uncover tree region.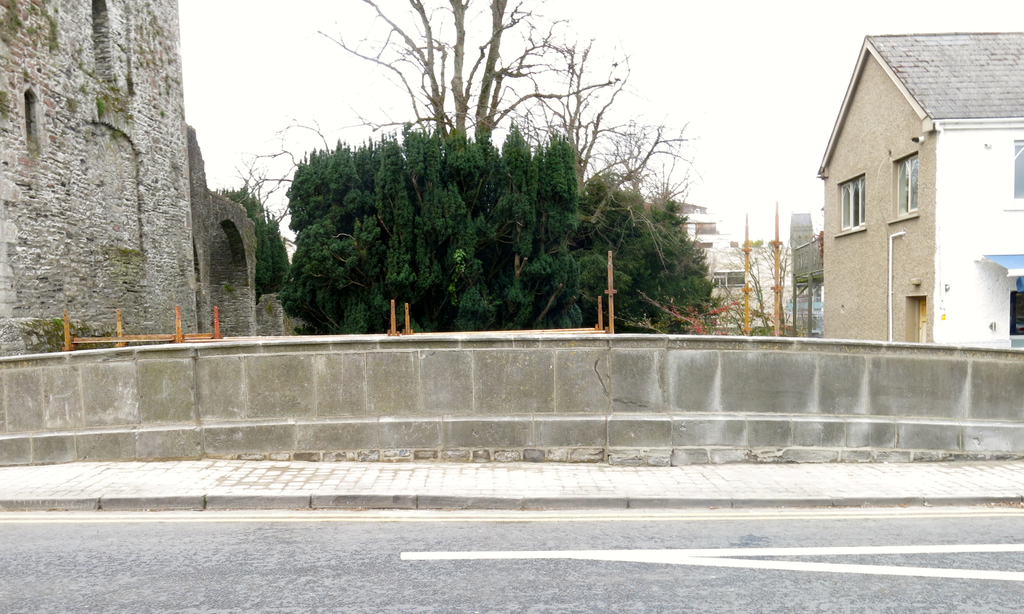
Uncovered: BBox(315, 0, 708, 226).
